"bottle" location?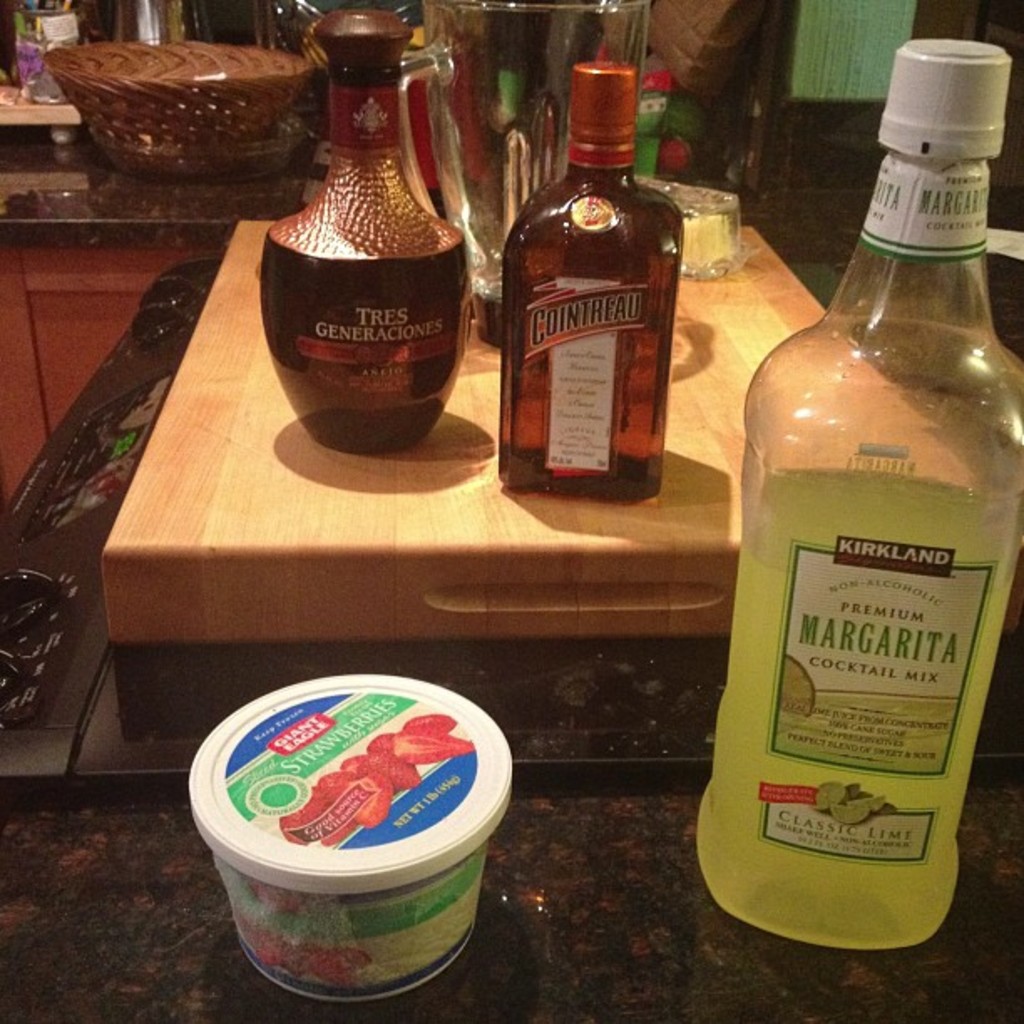
pyautogui.locateOnScreen(259, 8, 470, 460)
